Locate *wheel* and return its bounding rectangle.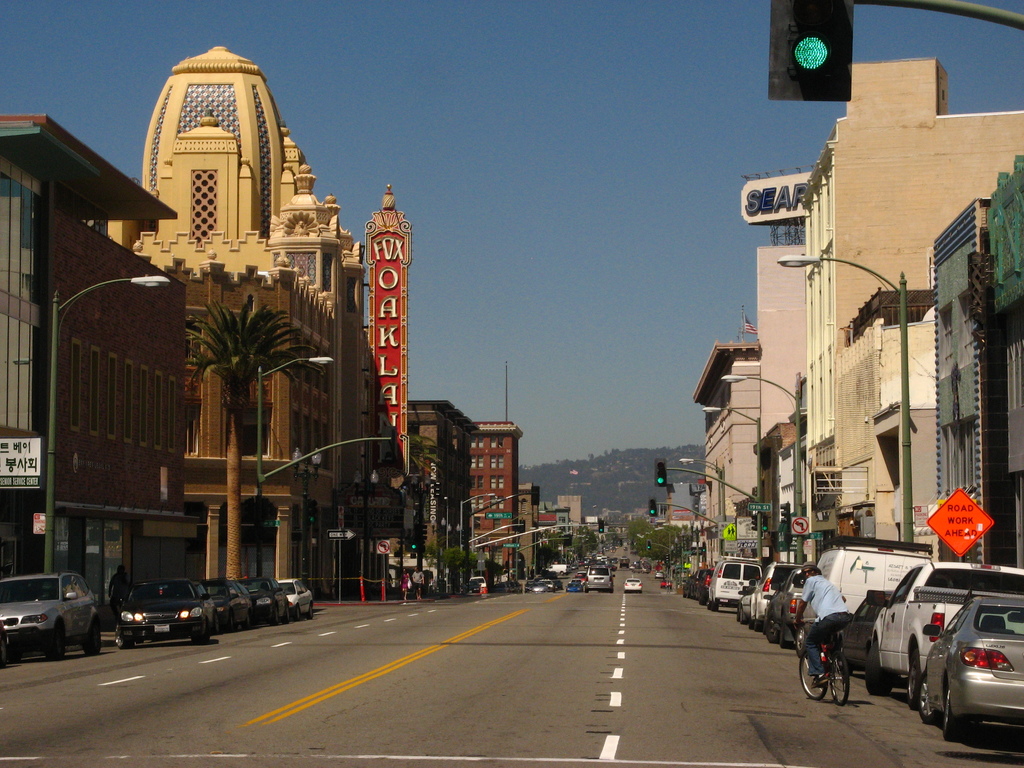
crop(946, 684, 973, 743).
